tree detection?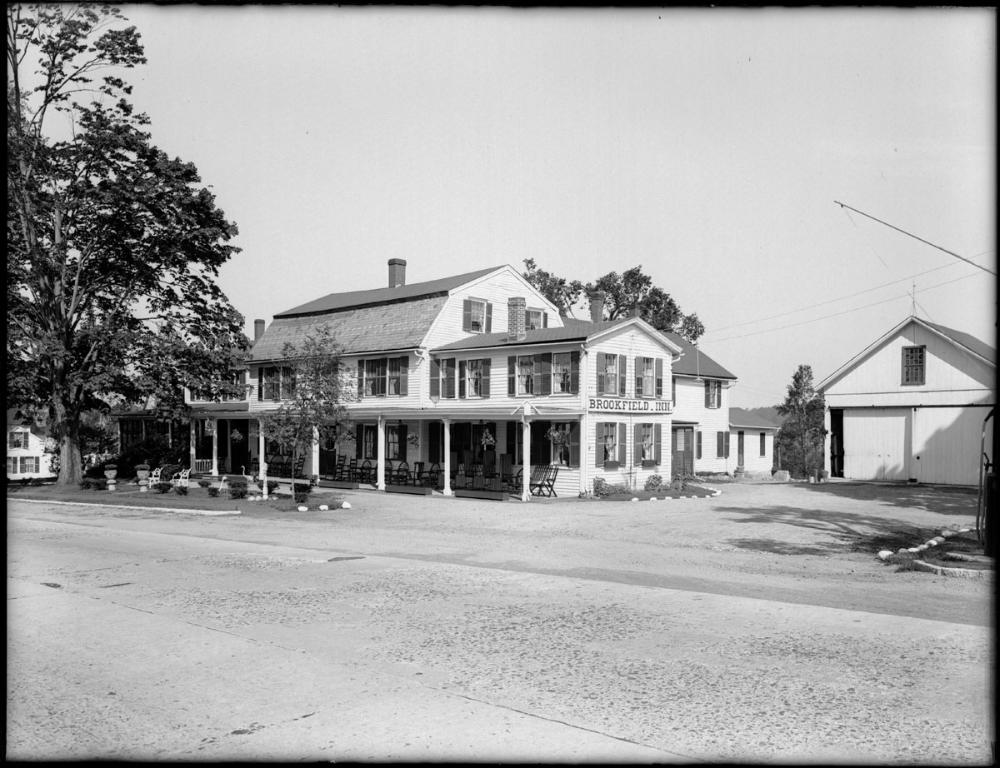
{"left": 515, "top": 254, "right": 704, "bottom": 354}
